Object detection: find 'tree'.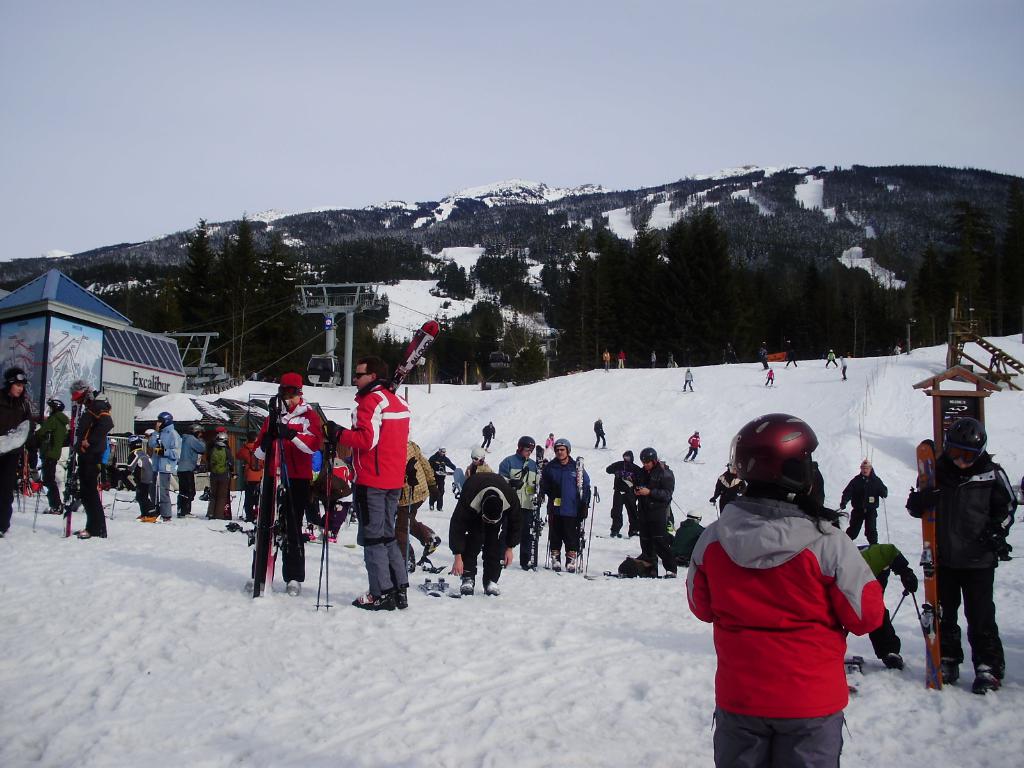
bbox=(438, 264, 477, 298).
